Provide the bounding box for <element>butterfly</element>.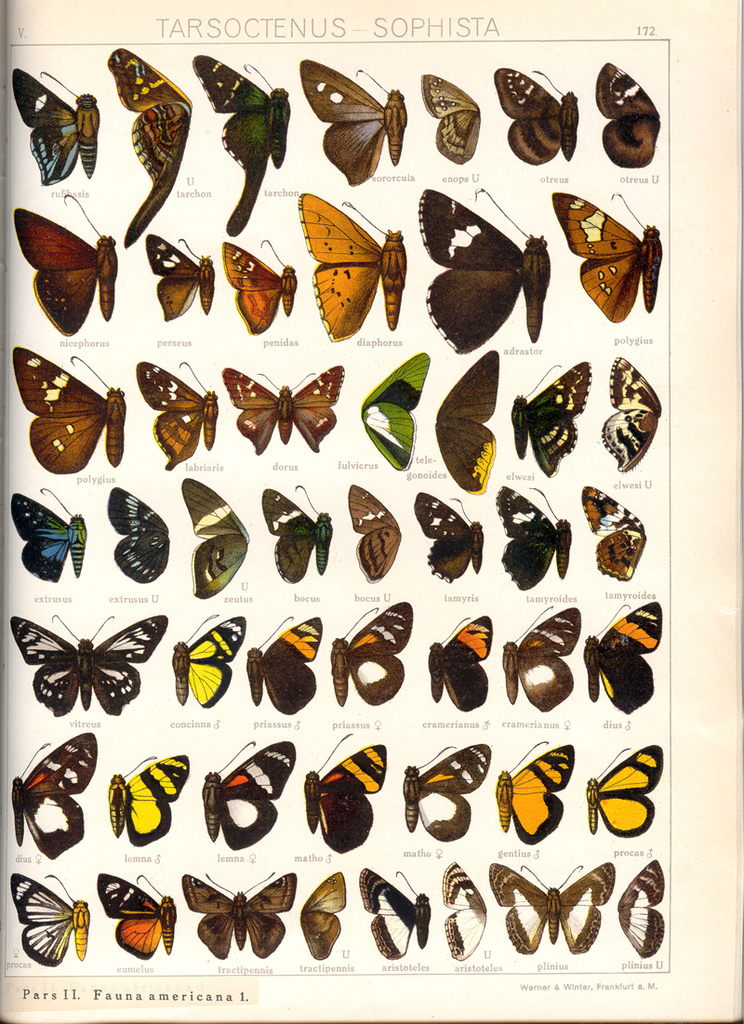
select_region(7, 593, 183, 729).
